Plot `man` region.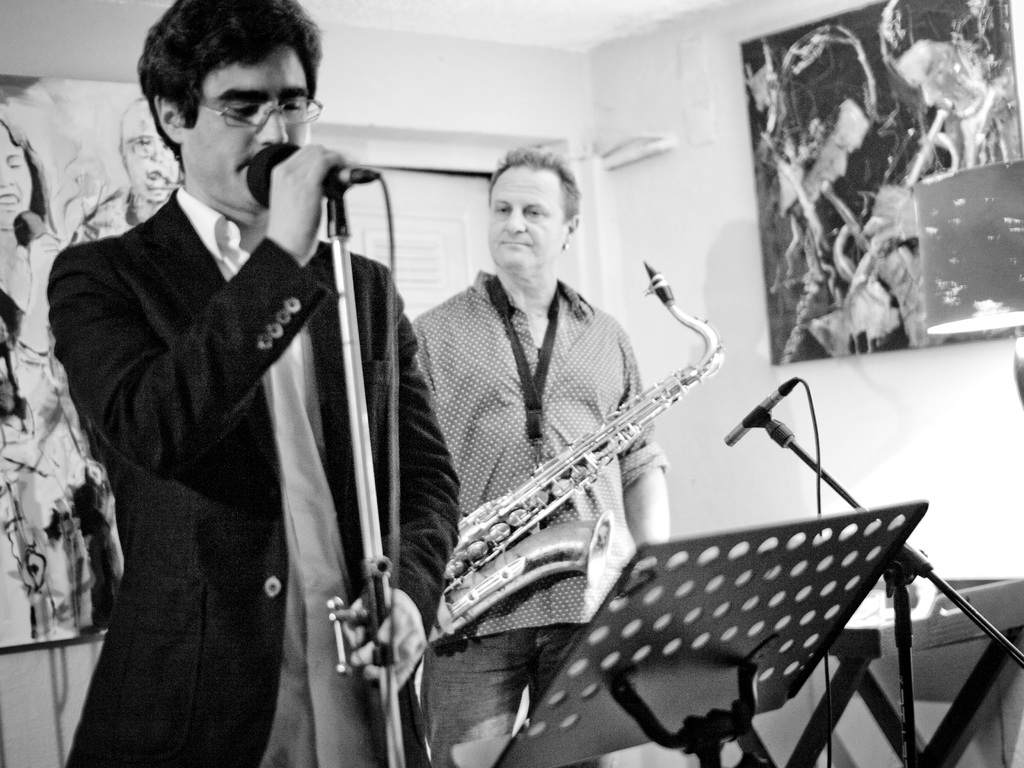
Plotted at 411:150:670:767.
